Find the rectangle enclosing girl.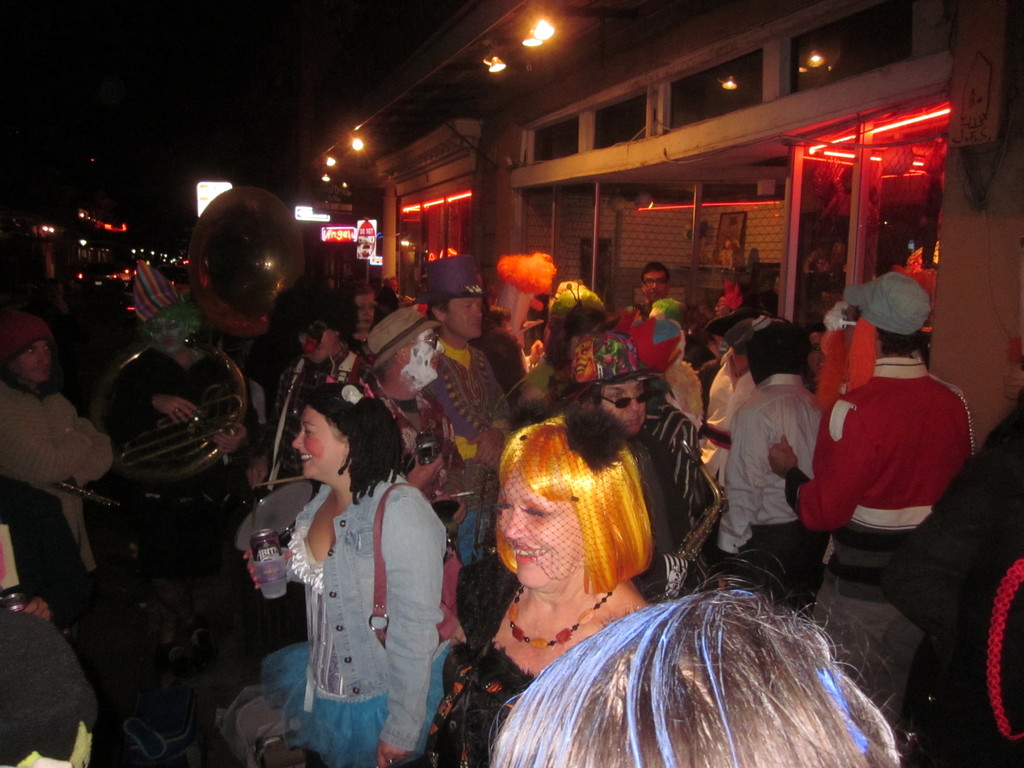
[242,378,450,767].
